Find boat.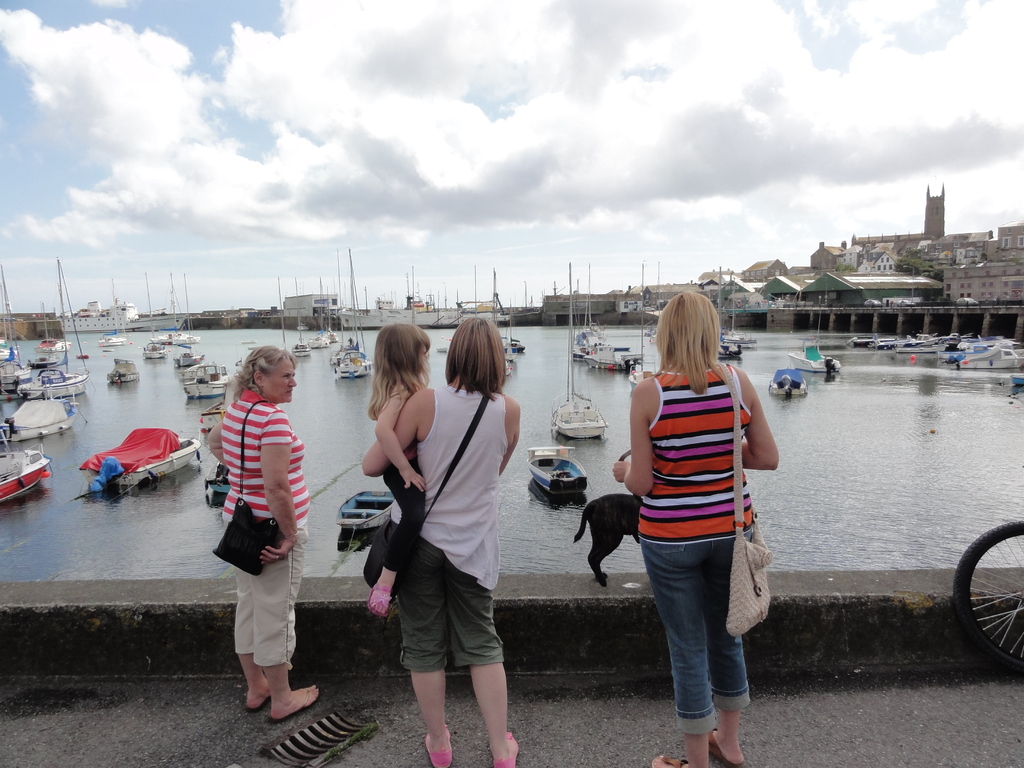
x1=97, y1=278, x2=126, y2=344.
